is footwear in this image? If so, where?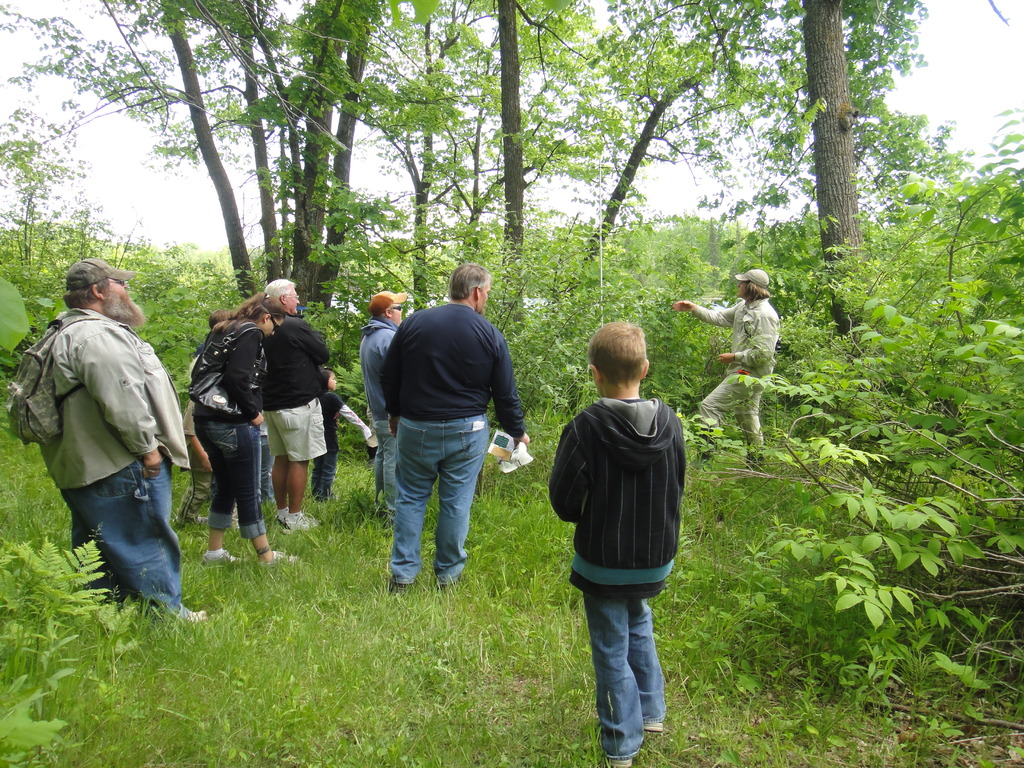
Yes, at rect(372, 504, 392, 527).
